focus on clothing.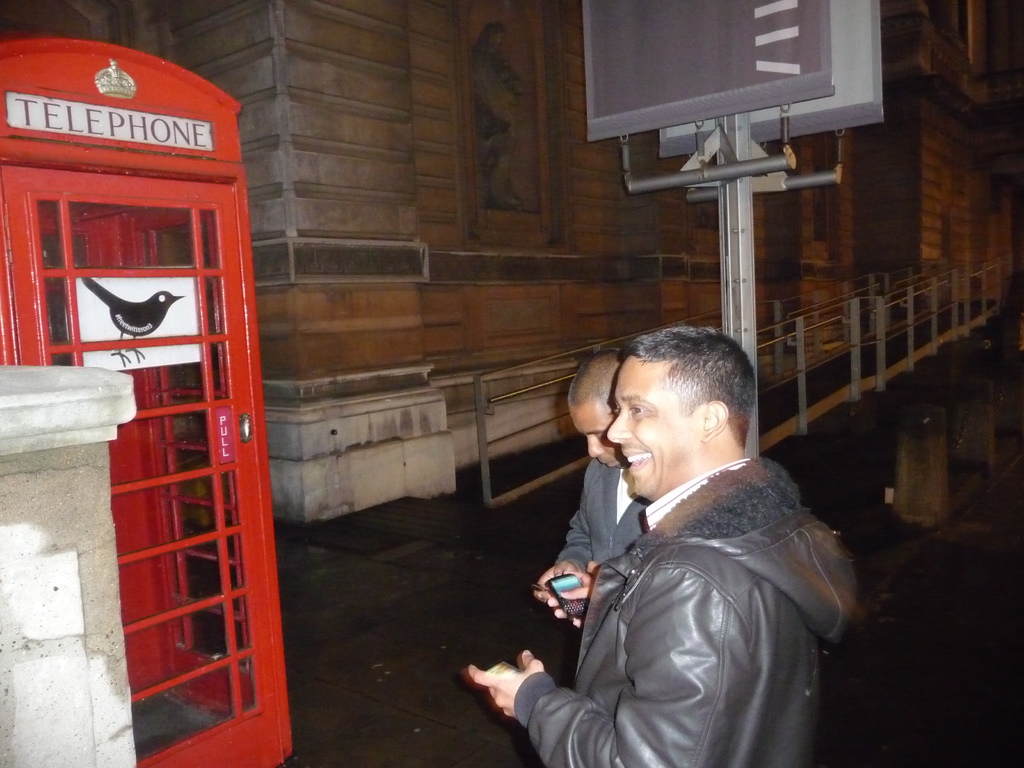
Focused at region(518, 408, 861, 767).
